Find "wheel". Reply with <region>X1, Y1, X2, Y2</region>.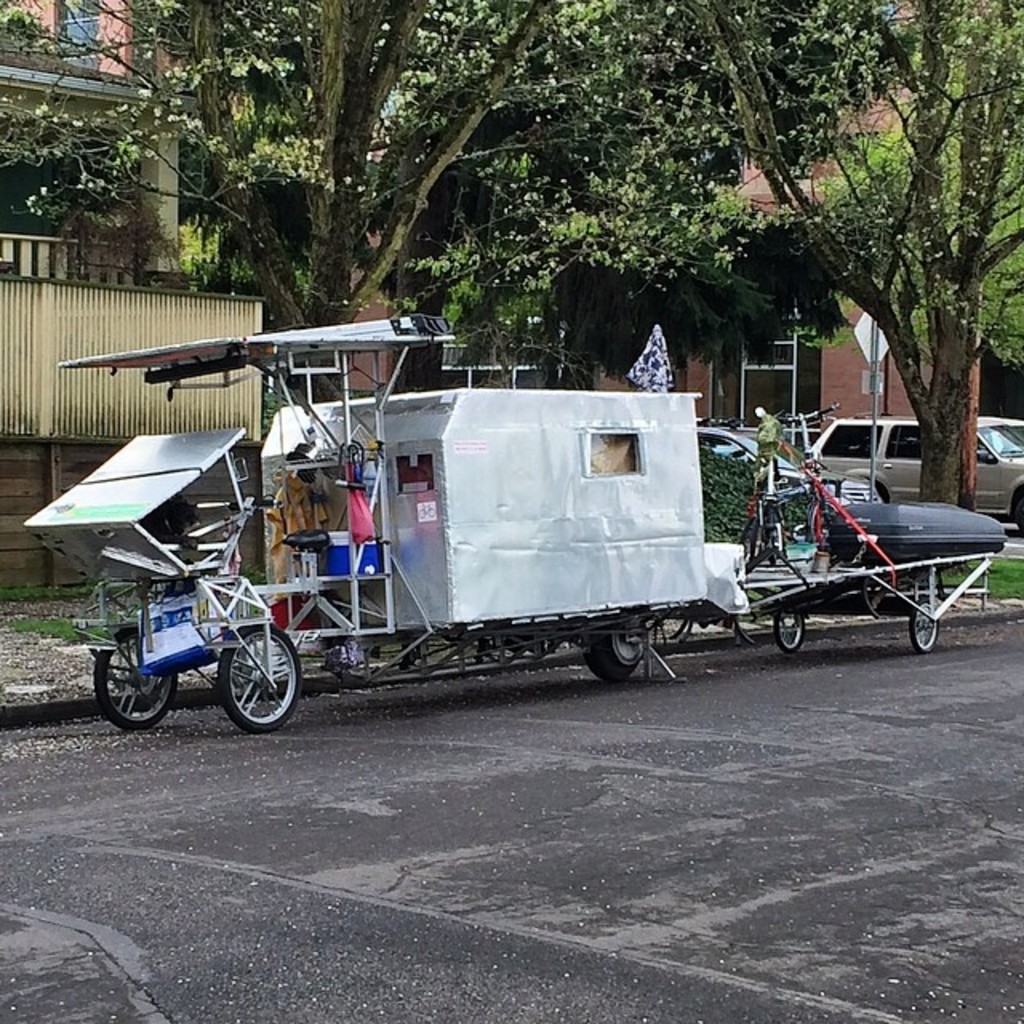
<region>587, 624, 648, 677</region>.
